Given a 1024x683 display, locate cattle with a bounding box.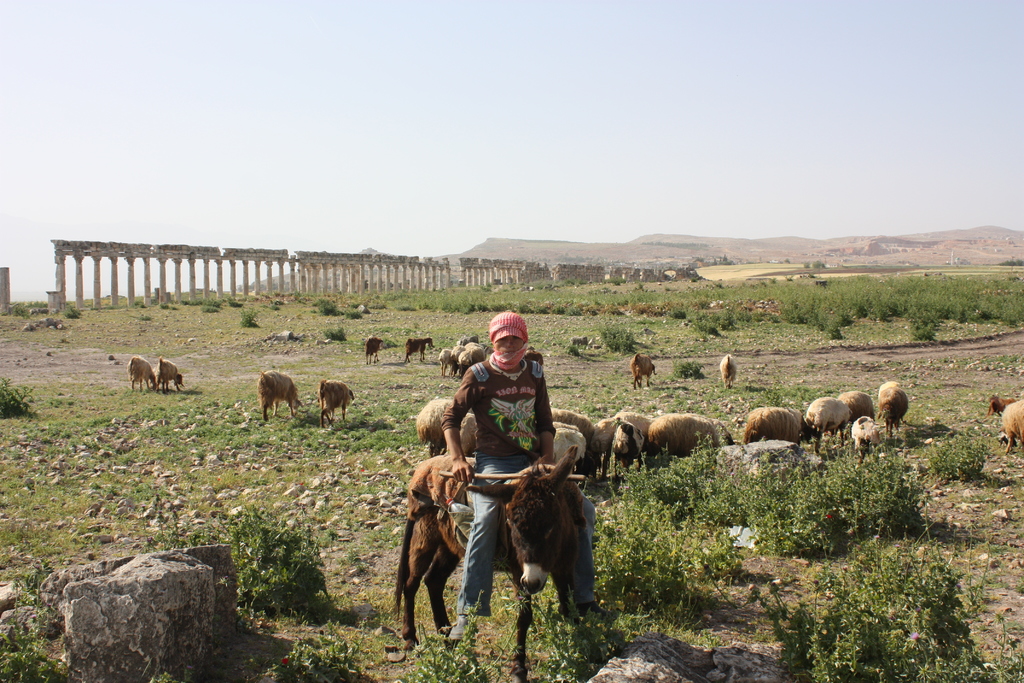
Located: 806,397,848,450.
